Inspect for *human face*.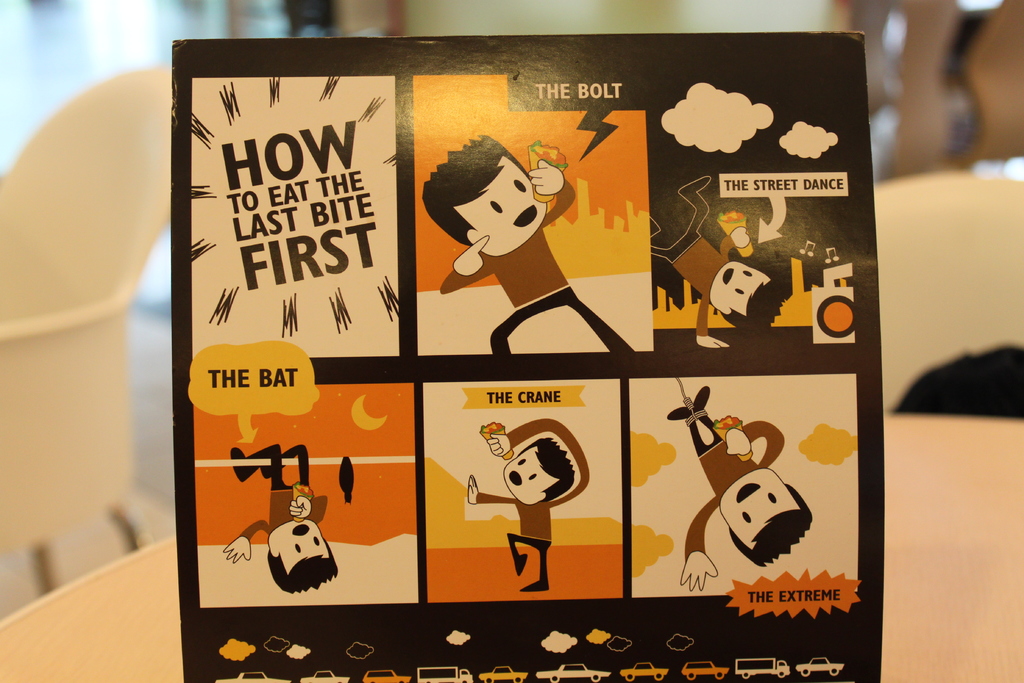
Inspection: (left=452, top=151, right=548, bottom=262).
